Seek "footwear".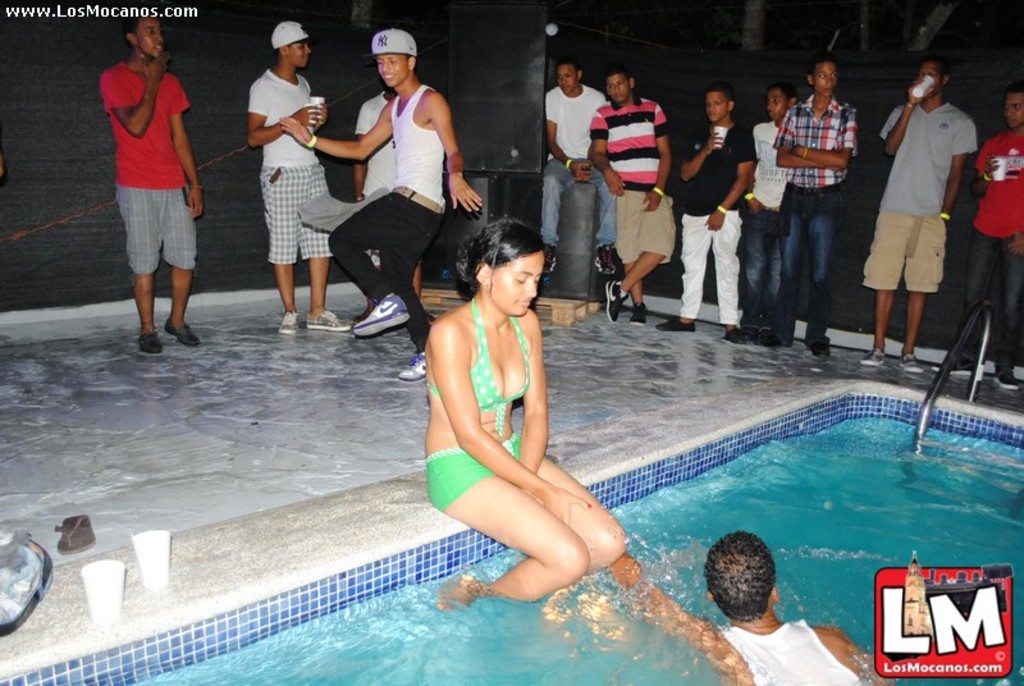
[810, 340, 832, 362].
